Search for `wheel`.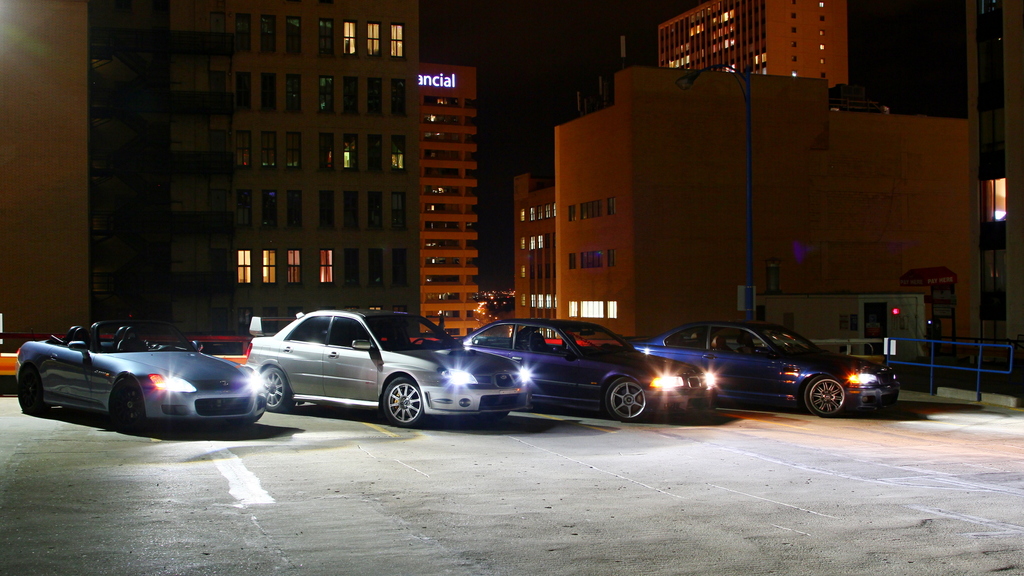
Found at {"x1": 794, "y1": 369, "x2": 865, "y2": 419}.
